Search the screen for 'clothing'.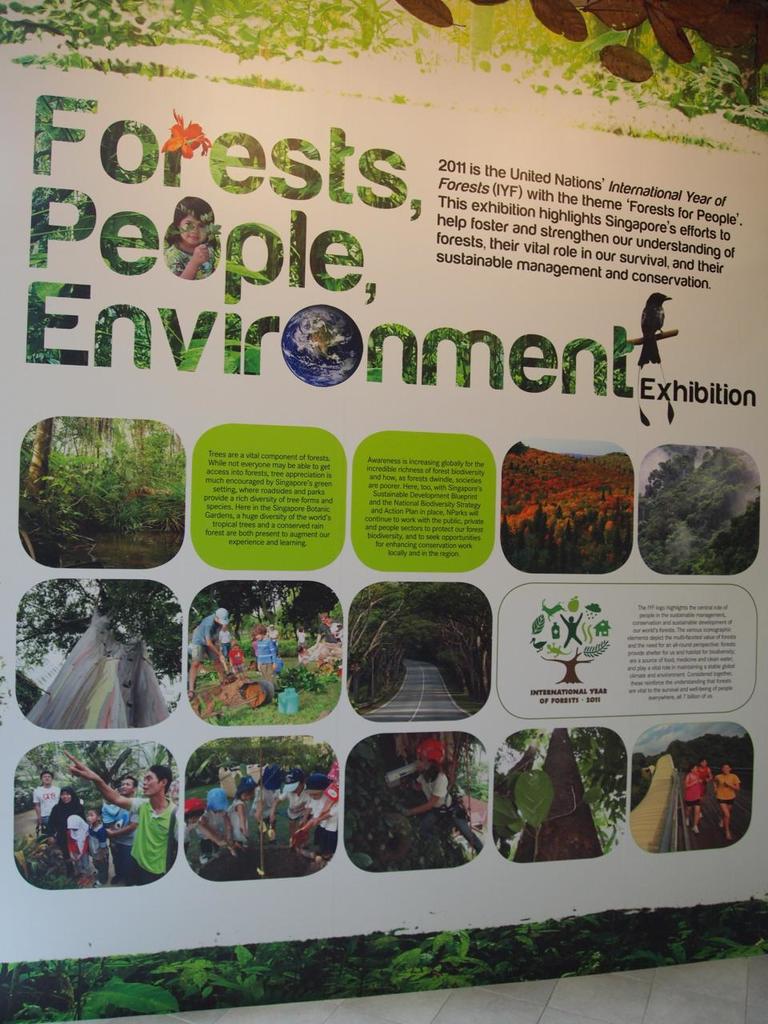
Found at [33,782,65,813].
